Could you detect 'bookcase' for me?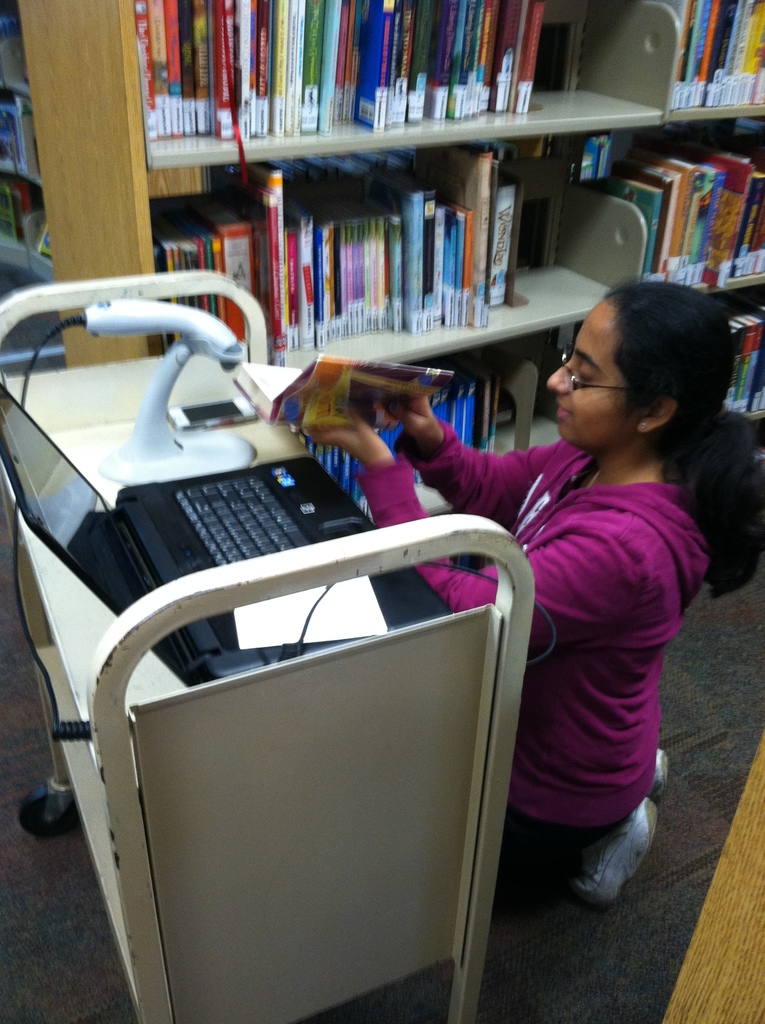
Detection result: {"x1": 14, "y1": 0, "x2": 764, "y2": 458}.
